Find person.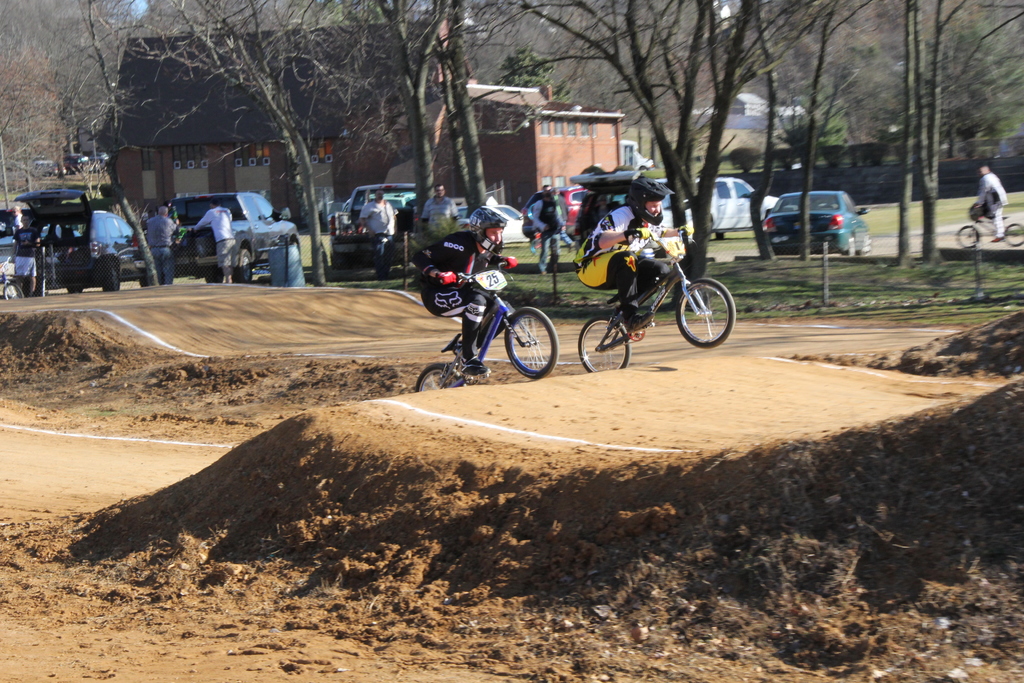
<box>412,206,513,368</box>.
